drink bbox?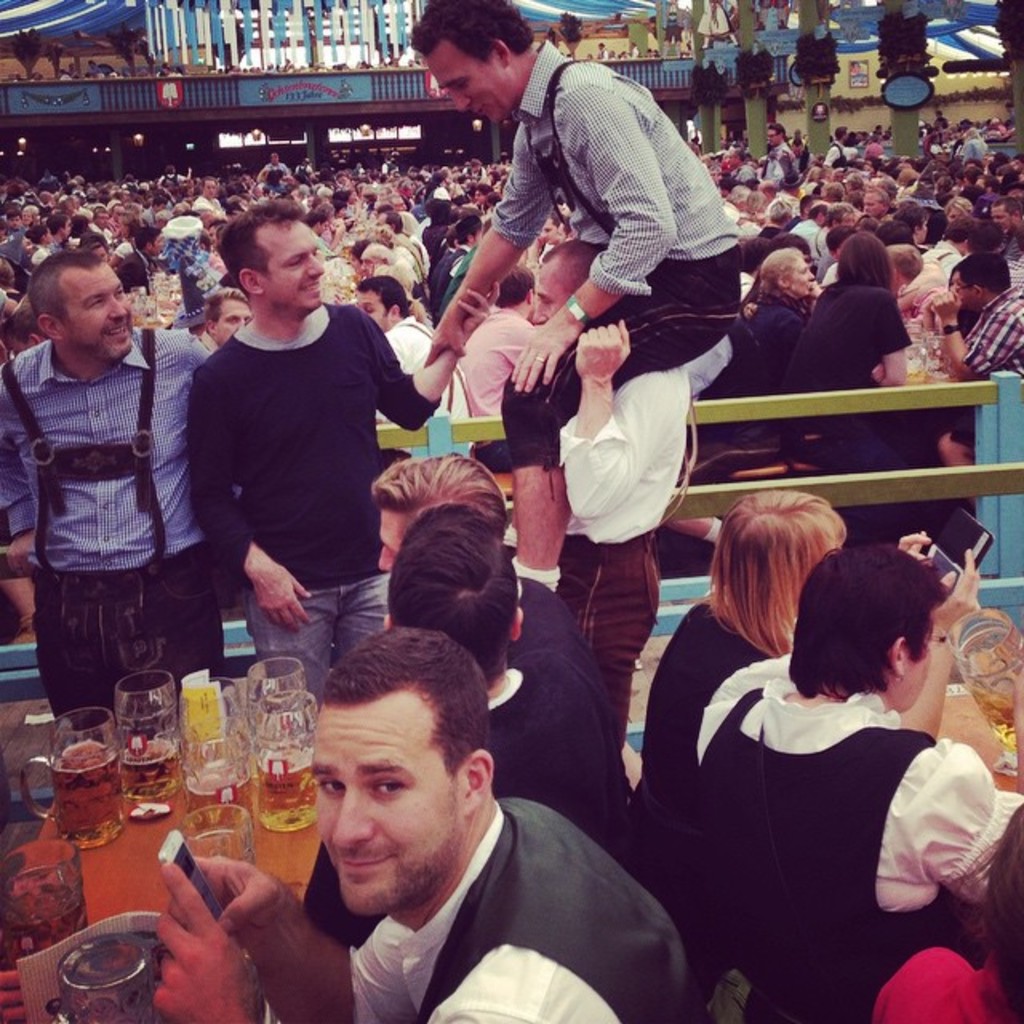
BBox(27, 726, 154, 859)
